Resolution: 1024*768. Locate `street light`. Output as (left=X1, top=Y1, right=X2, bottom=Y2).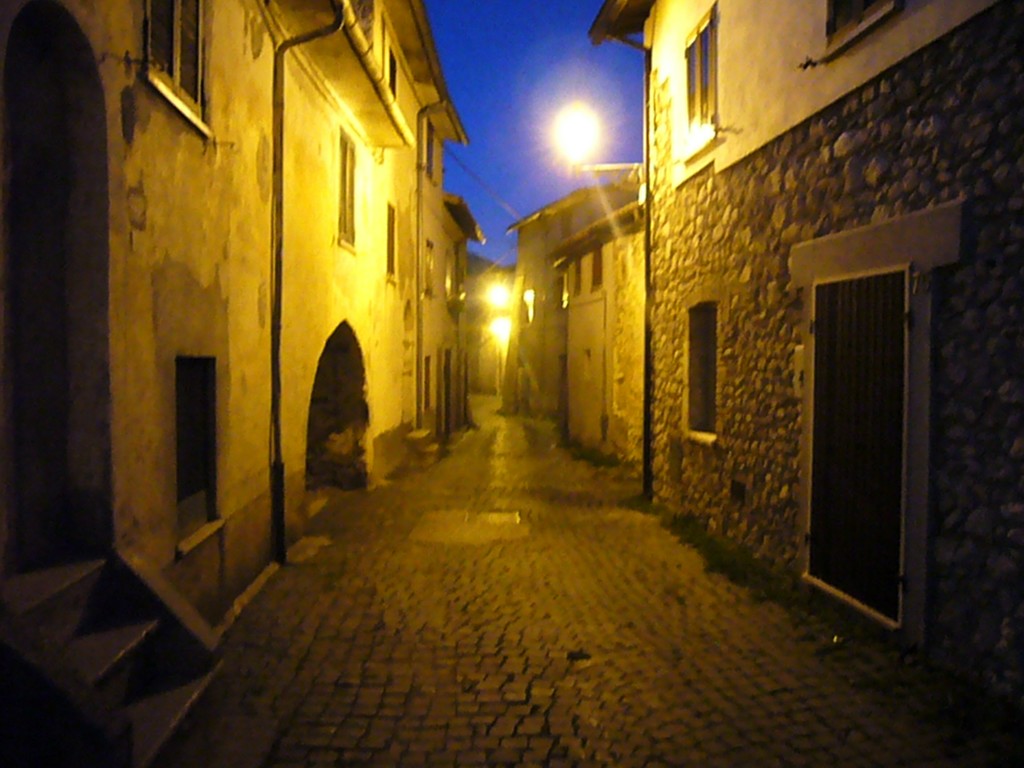
(left=553, top=97, right=650, bottom=174).
